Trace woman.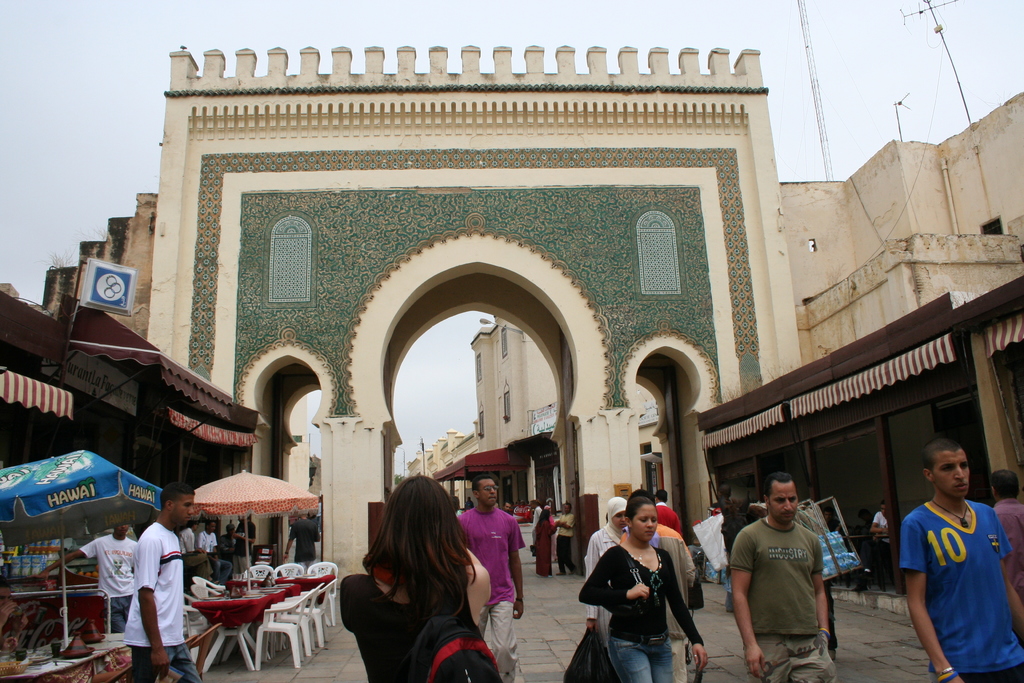
Traced to (x1=534, y1=511, x2=557, y2=577).
